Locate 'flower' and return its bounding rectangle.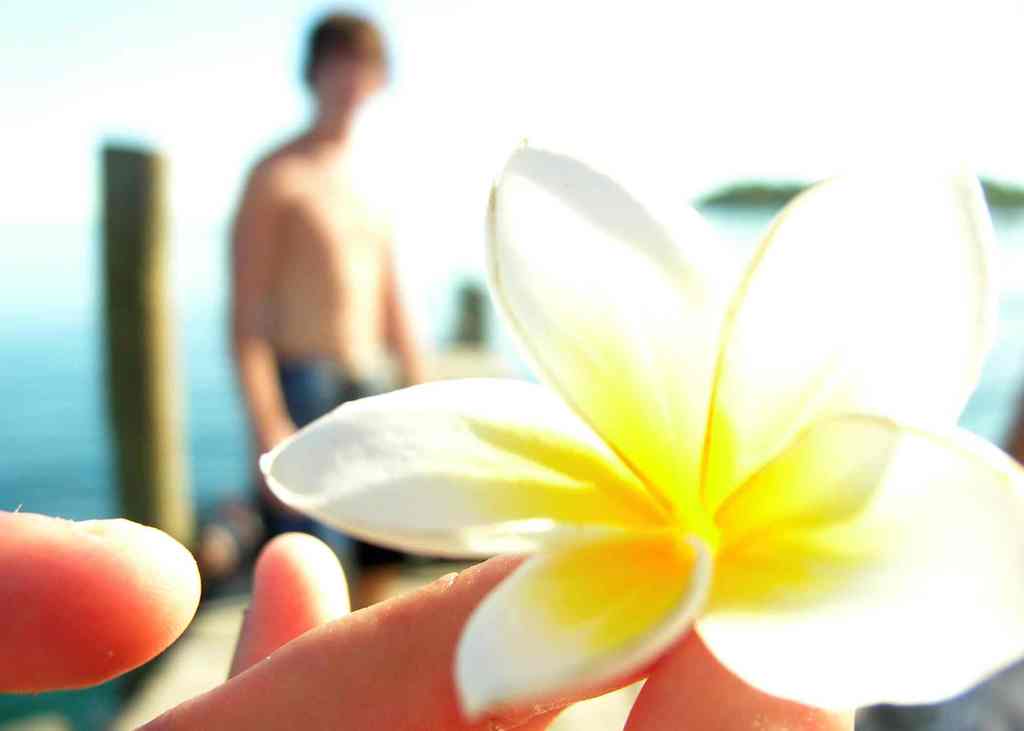
left=211, top=97, right=1012, bottom=714.
